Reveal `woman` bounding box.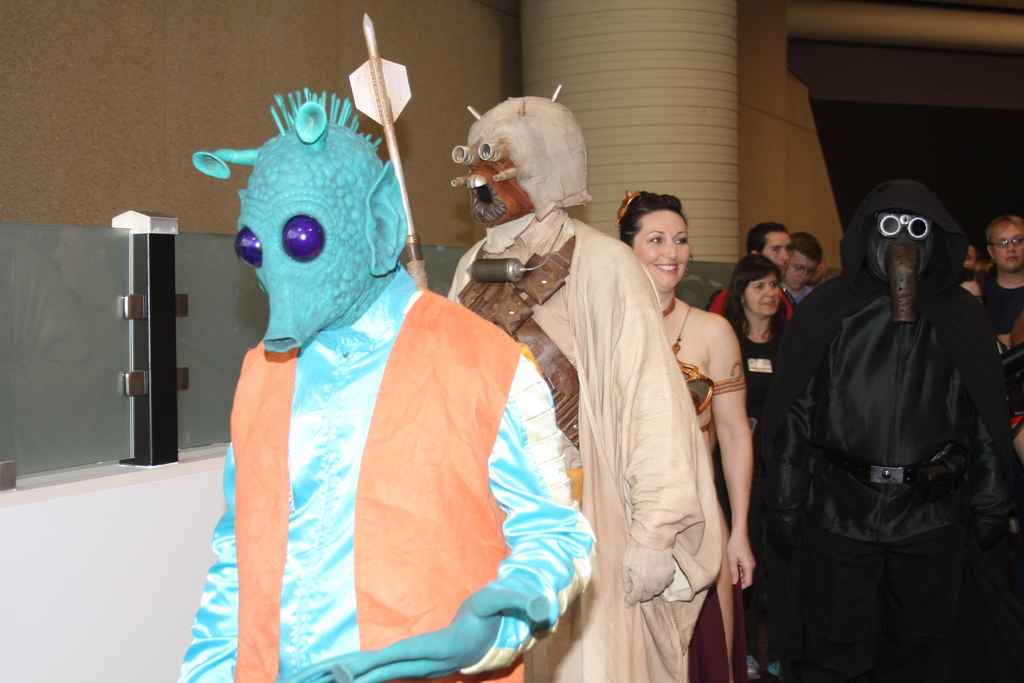
Revealed: 723, 253, 790, 422.
